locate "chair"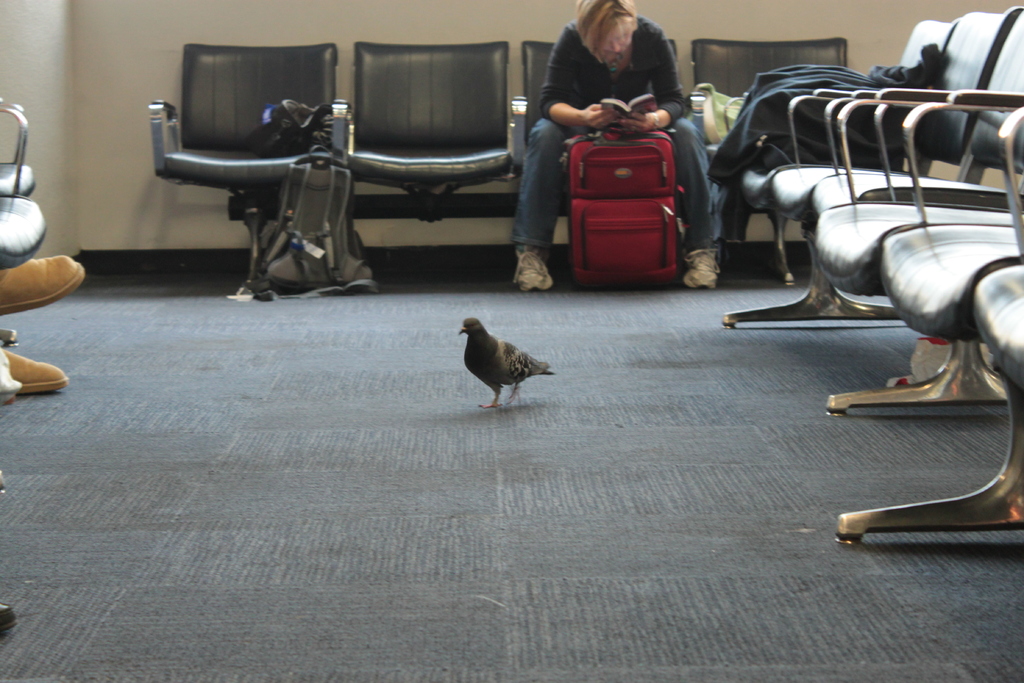
bbox=[687, 38, 851, 286]
